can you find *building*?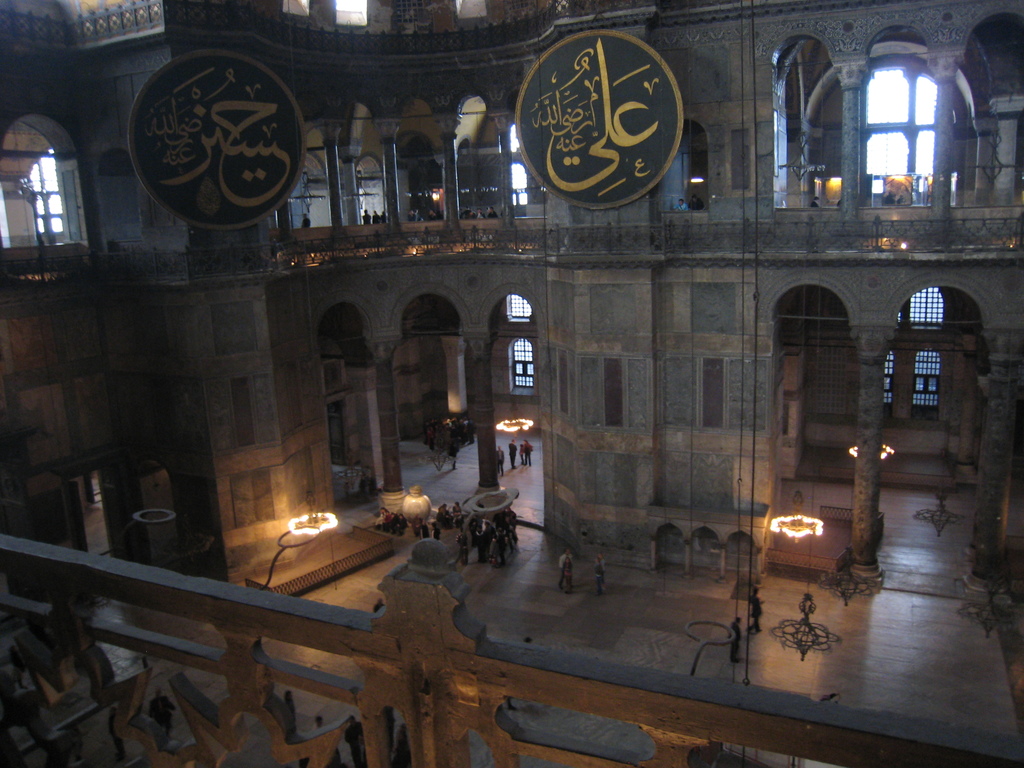
Yes, bounding box: left=0, top=0, right=1023, bottom=767.
